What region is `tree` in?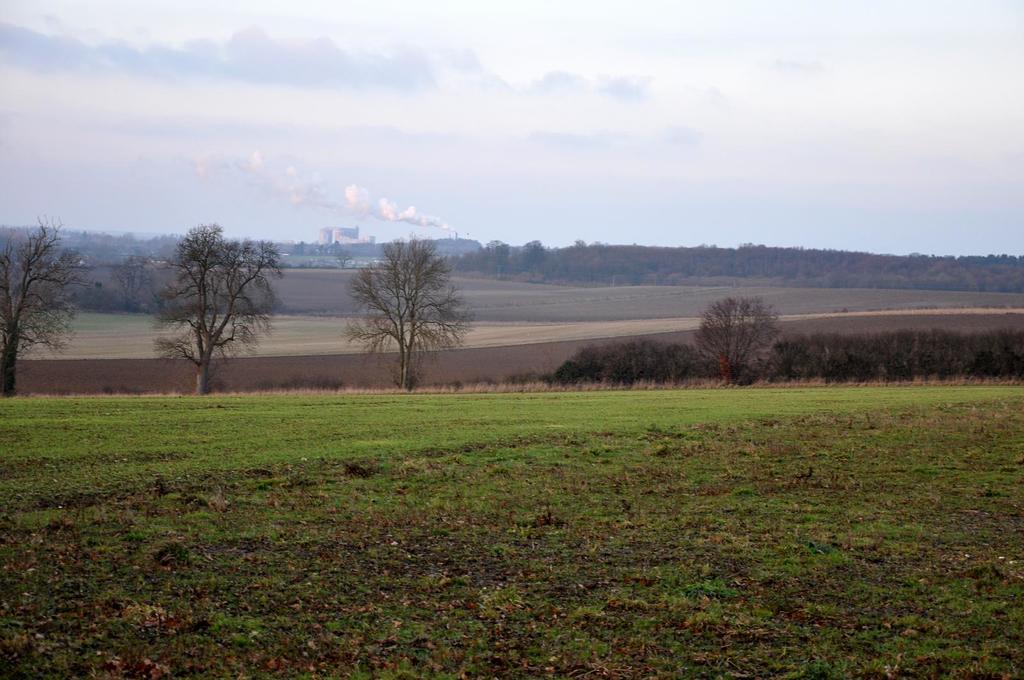
(160, 216, 290, 402).
